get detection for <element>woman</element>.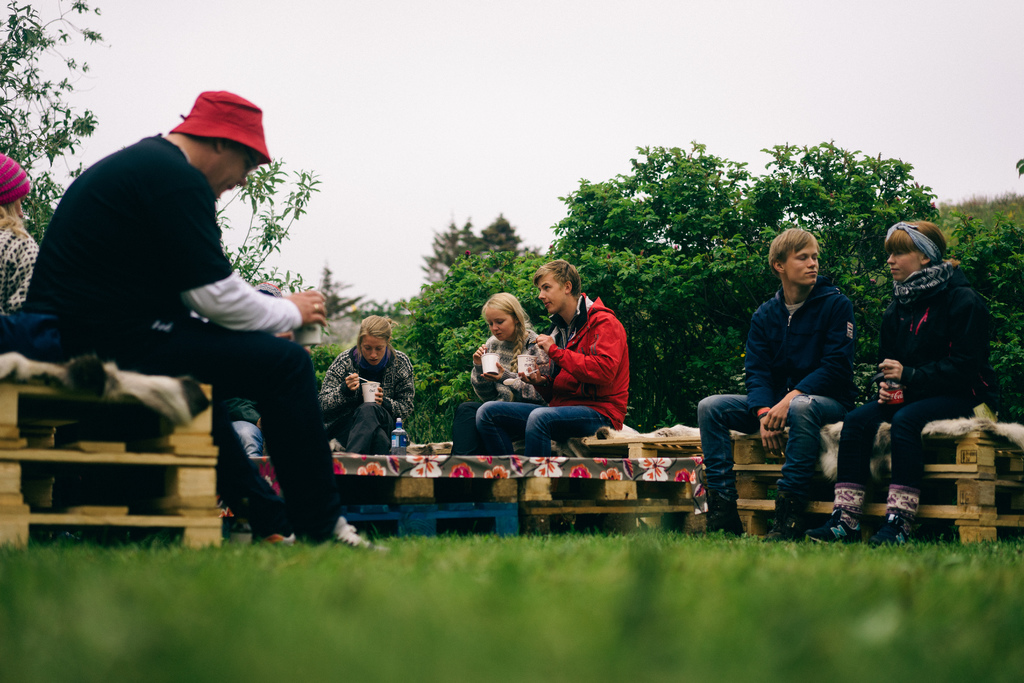
Detection: box=[316, 312, 415, 456].
